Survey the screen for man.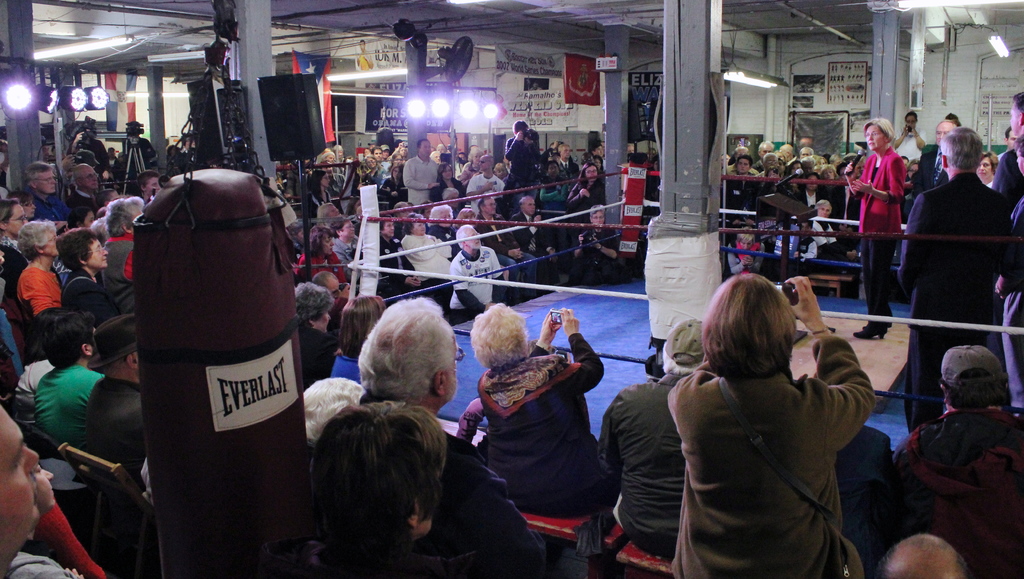
Survey found: detection(592, 146, 605, 163).
